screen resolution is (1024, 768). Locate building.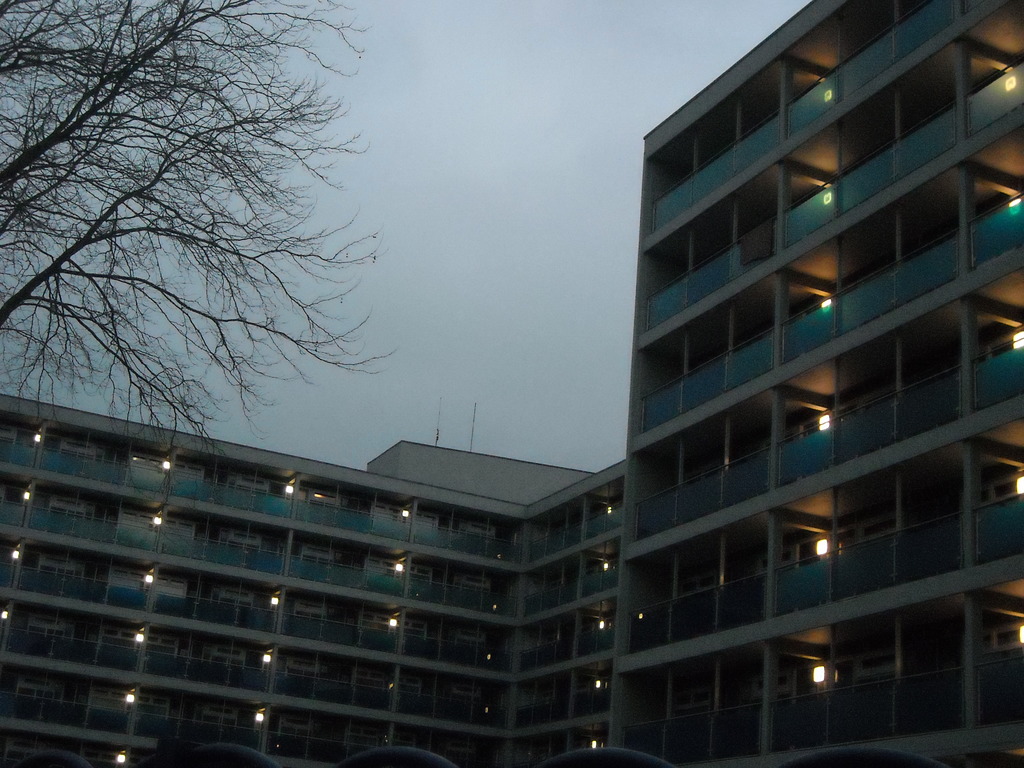
0:767:1:767.
